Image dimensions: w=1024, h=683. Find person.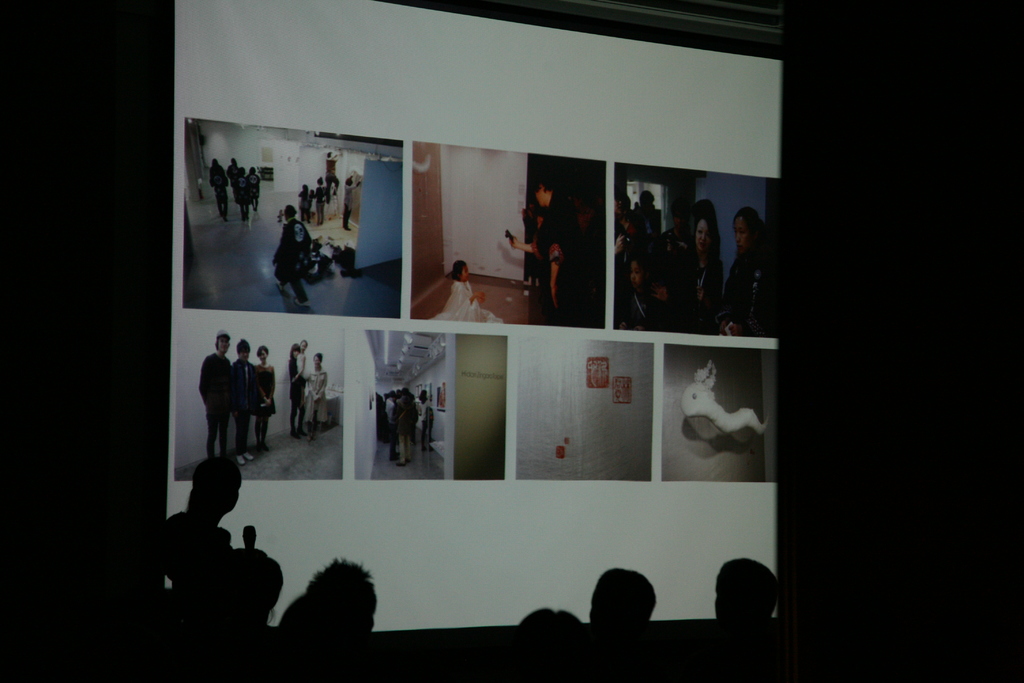
BBox(299, 183, 308, 220).
